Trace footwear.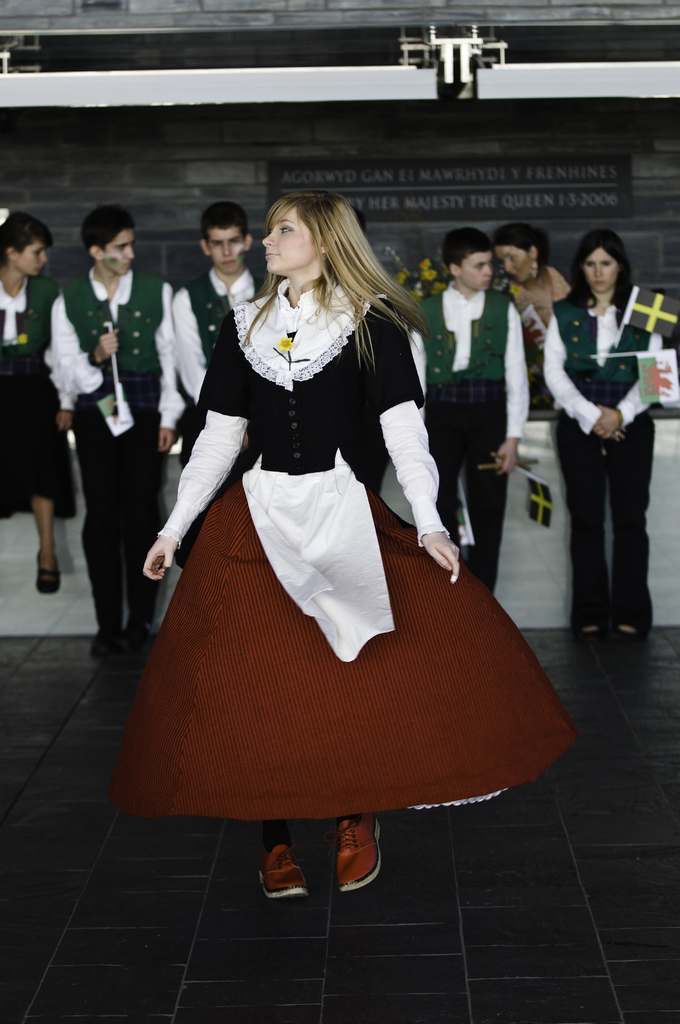
Traced to 122,620,149,652.
